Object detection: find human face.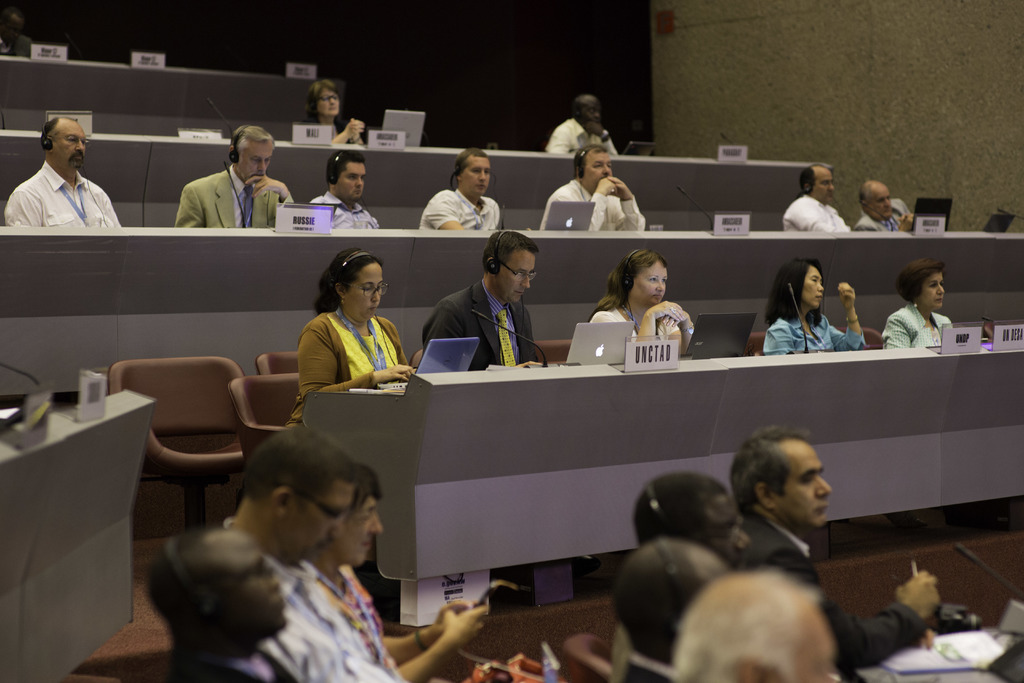
(left=214, top=536, right=285, bottom=641).
